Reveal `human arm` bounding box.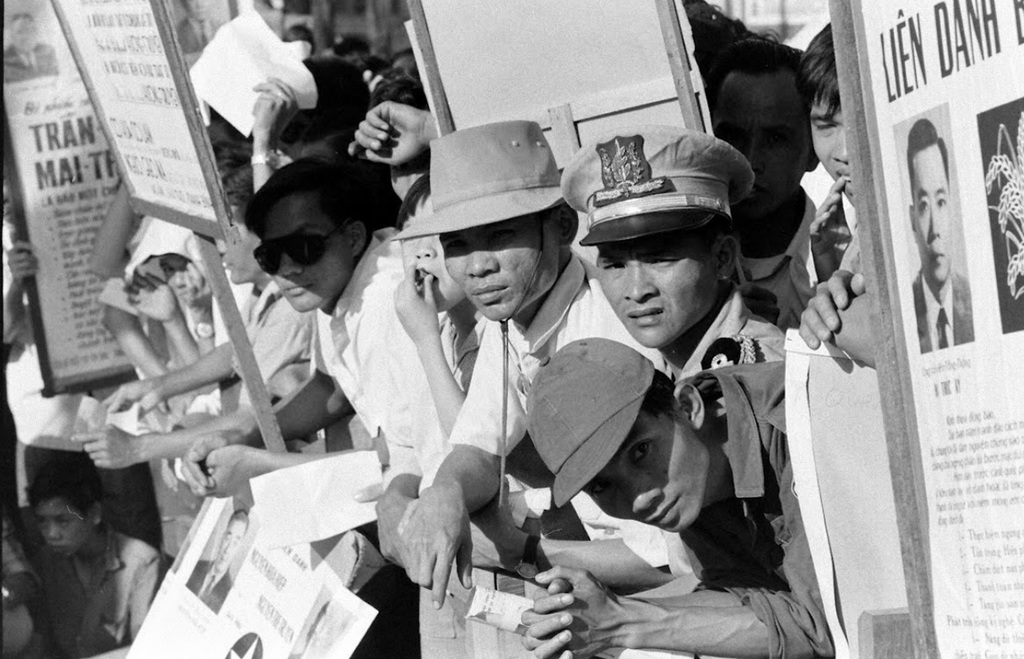
Revealed: detection(375, 442, 431, 567).
